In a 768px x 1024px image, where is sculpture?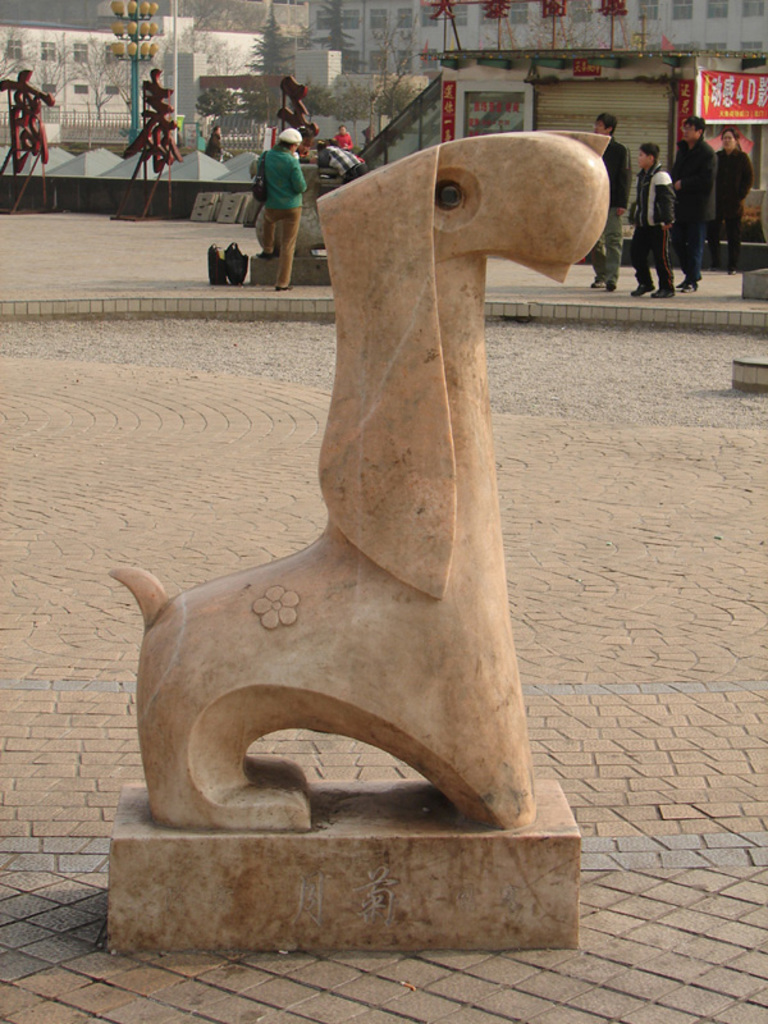
[x1=72, y1=131, x2=622, y2=829].
